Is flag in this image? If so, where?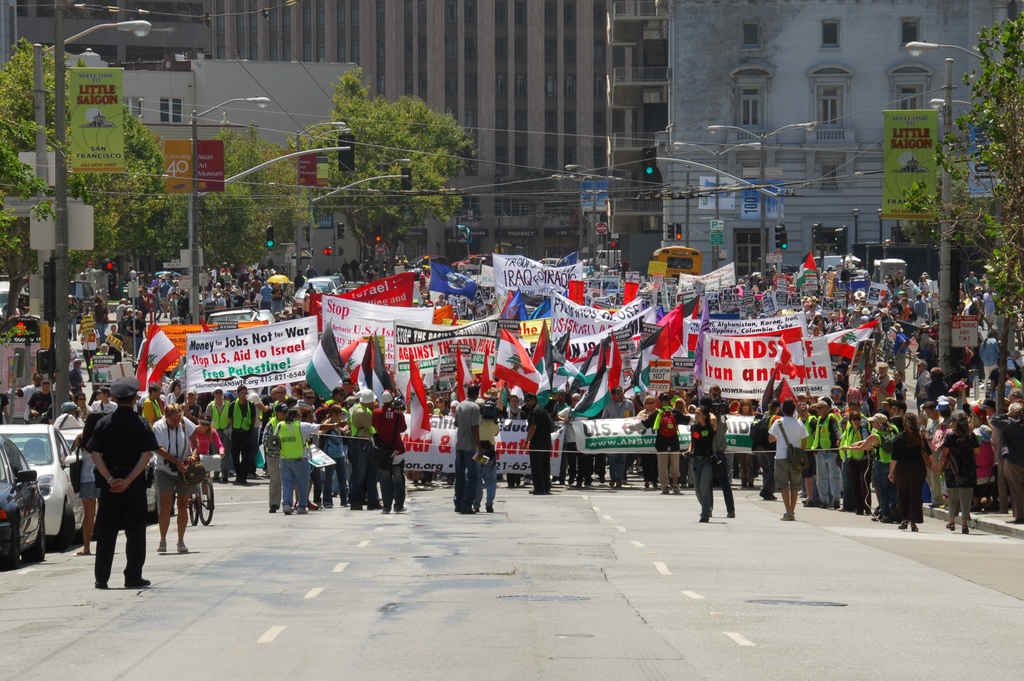
Yes, at BBox(373, 346, 397, 394).
